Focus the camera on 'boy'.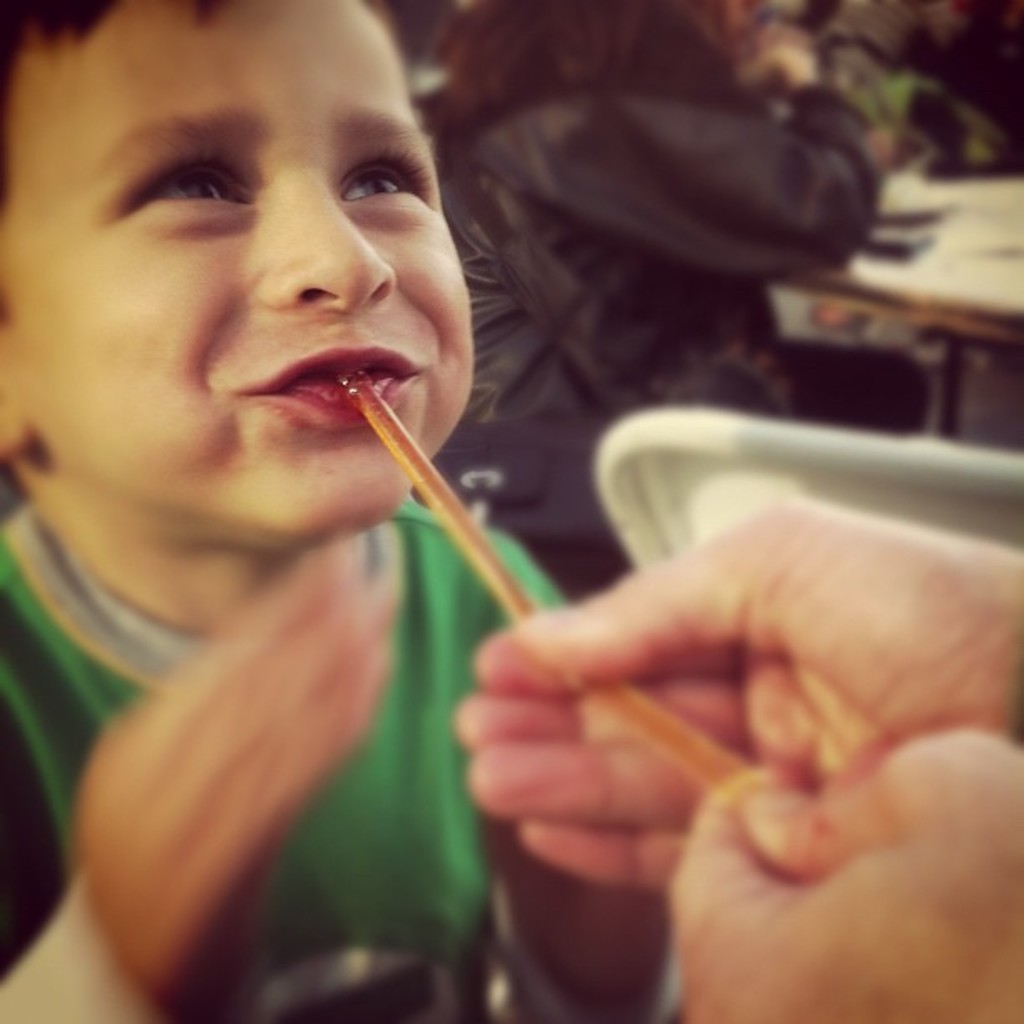
Focus region: 0, 0, 557, 878.
